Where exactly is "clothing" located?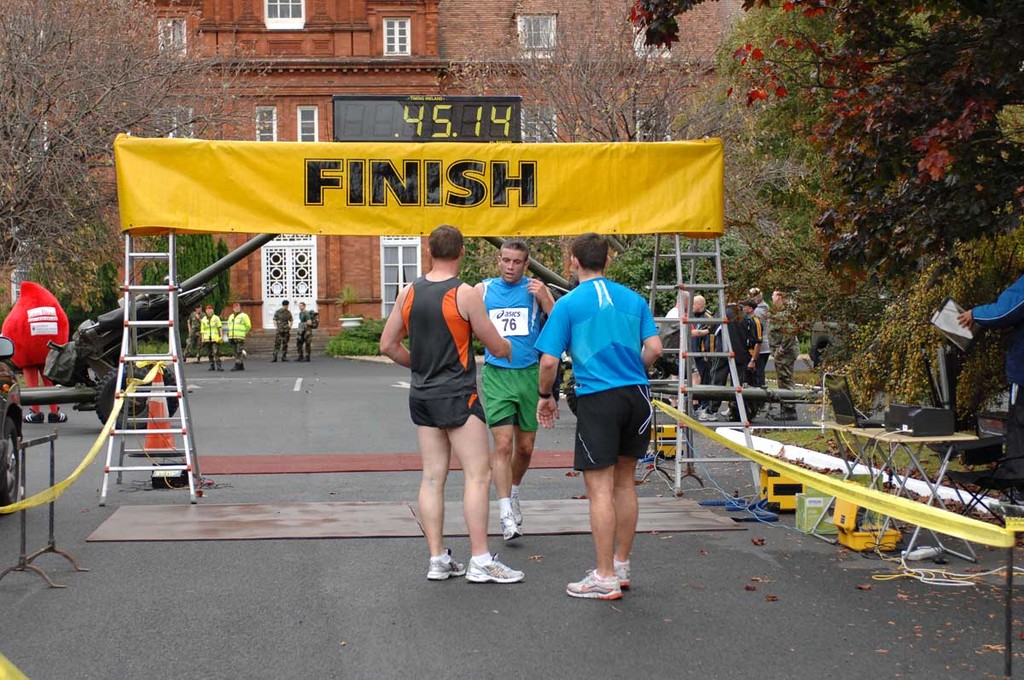
Its bounding box is box(230, 311, 244, 367).
